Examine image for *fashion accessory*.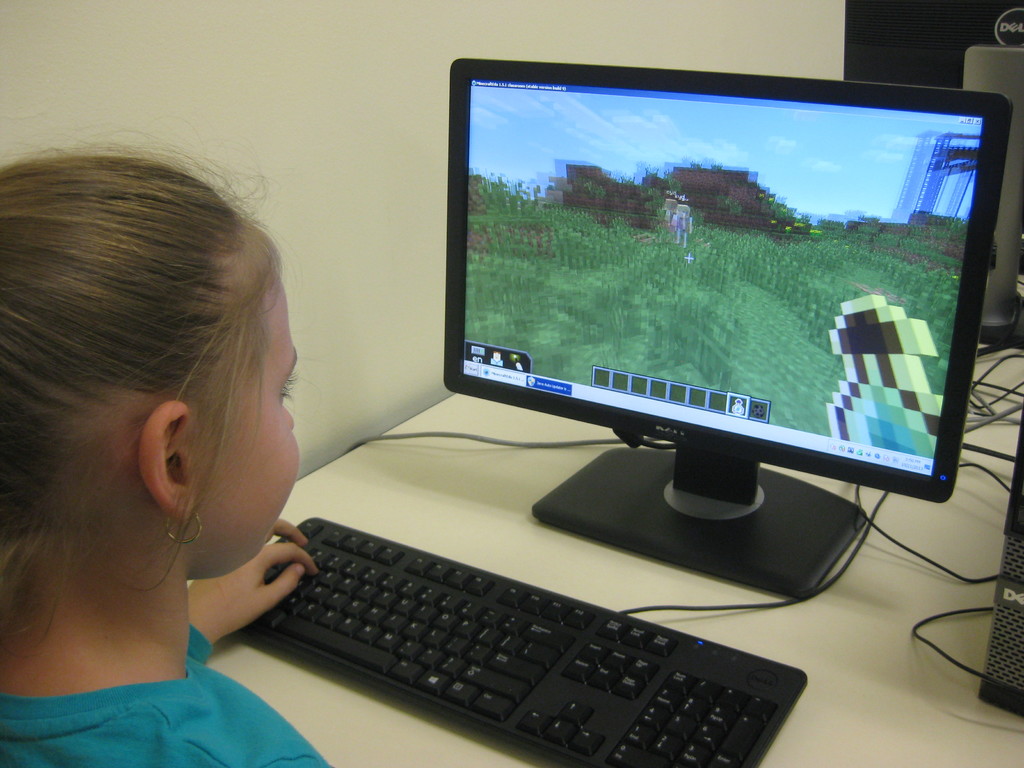
Examination result: bbox=(157, 502, 218, 557).
